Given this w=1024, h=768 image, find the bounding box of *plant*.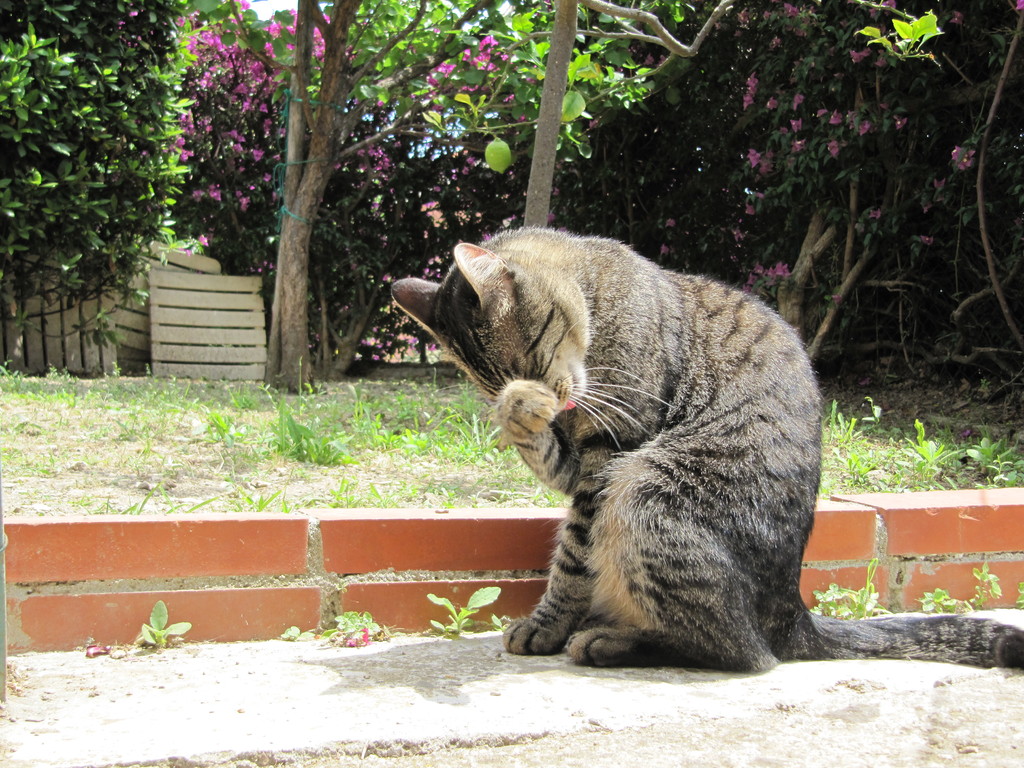
rect(17, 48, 179, 369).
